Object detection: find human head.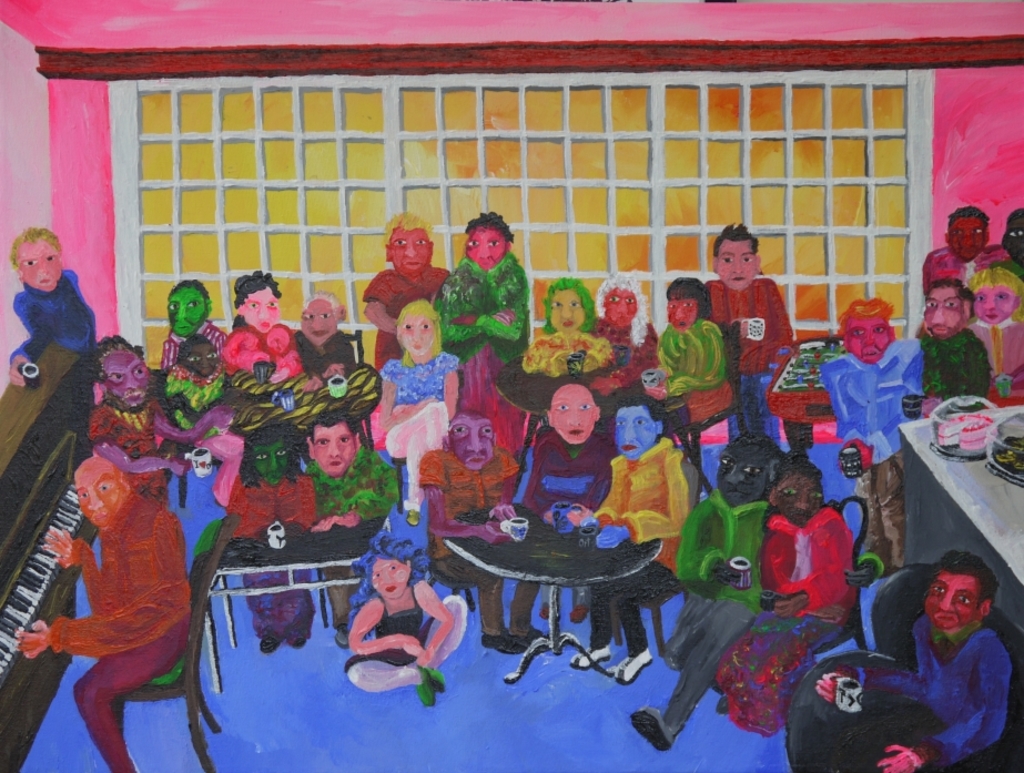
926,278,975,340.
